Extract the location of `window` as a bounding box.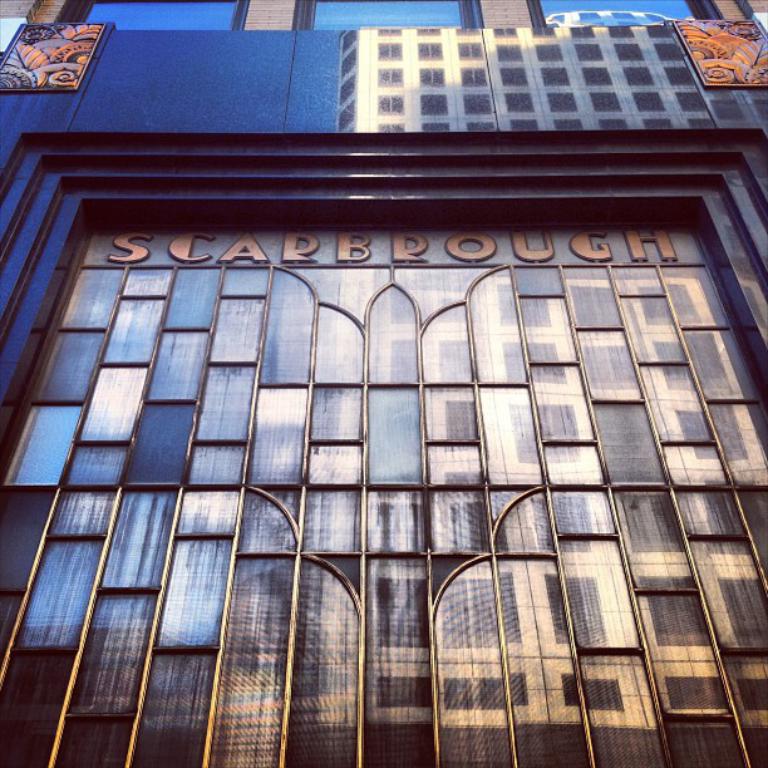
752,98,767,122.
